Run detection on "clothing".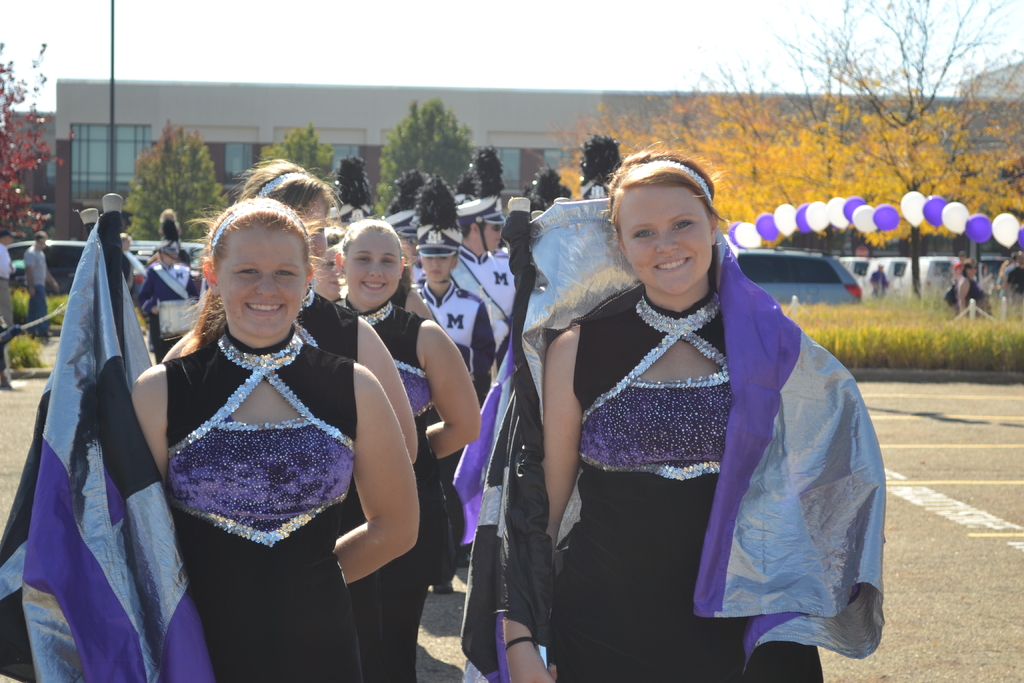
Result: bbox=[348, 300, 420, 682].
